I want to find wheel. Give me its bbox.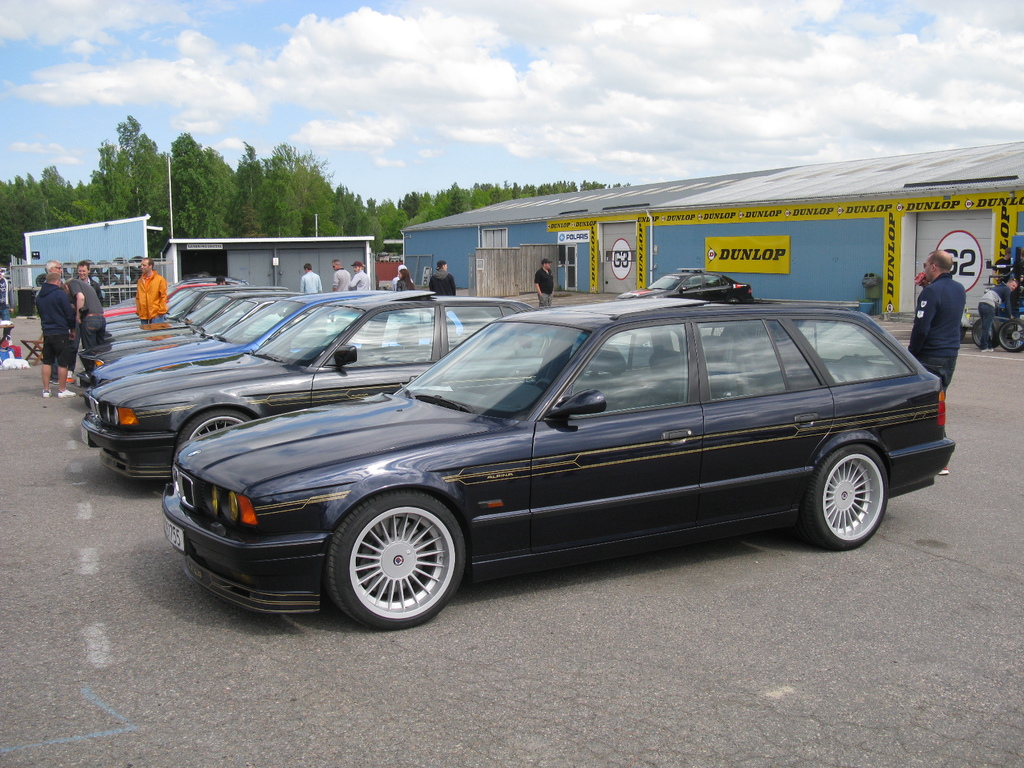
<bbox>536, 376, 554, 388</bbox>.
